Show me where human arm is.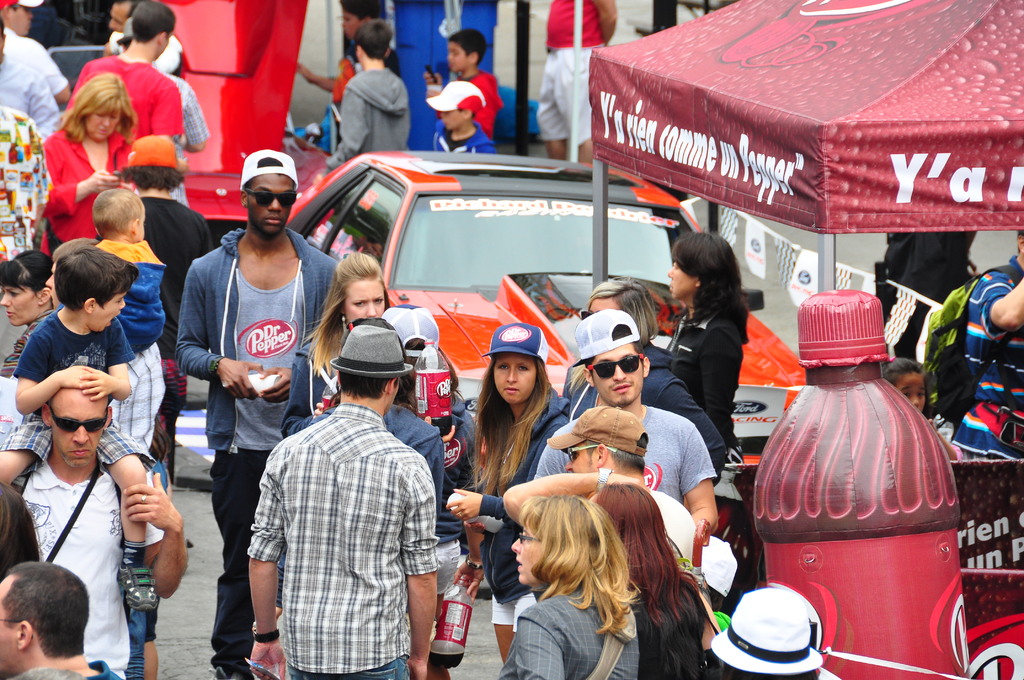
human arm is at locate(408, 468, 440, 679).
